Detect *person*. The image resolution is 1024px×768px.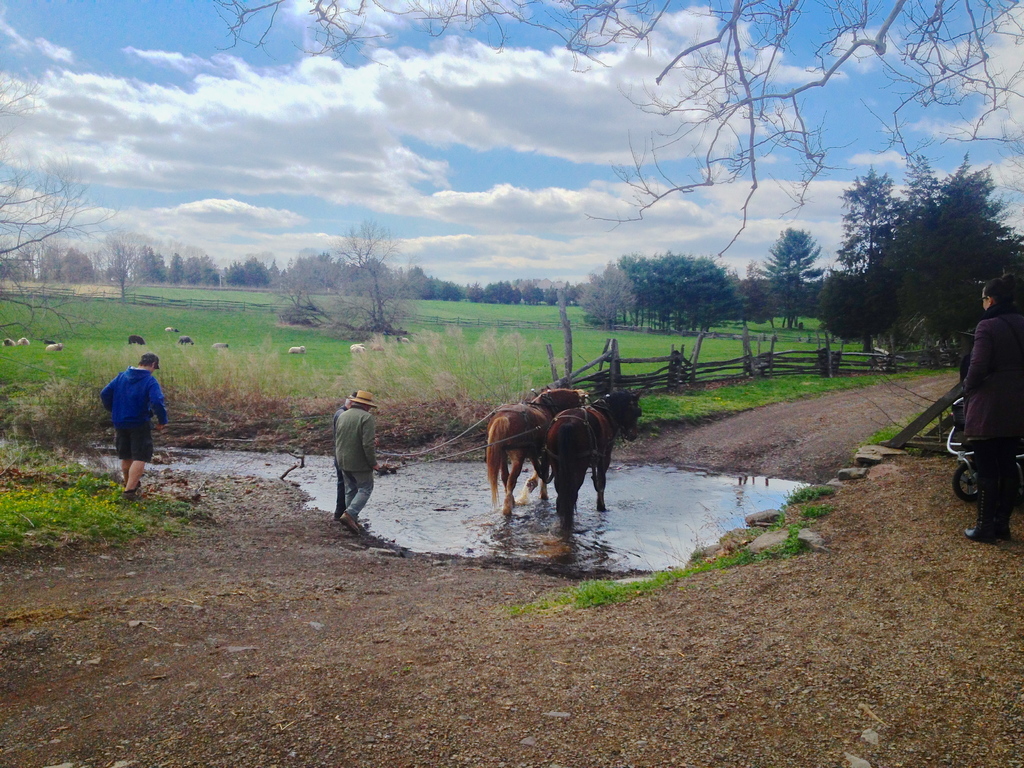
(left=99, top=354, right=166, bottom=504).
